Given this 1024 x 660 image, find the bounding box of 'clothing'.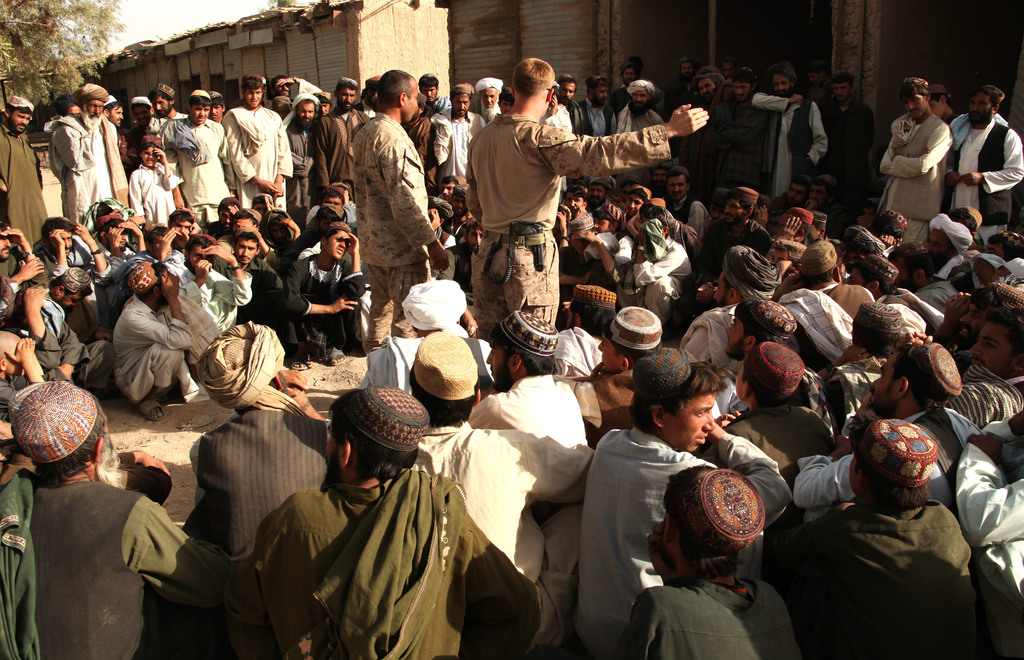
{"left": 675, "top": 302, "right": 748, "bottom": 372}.
